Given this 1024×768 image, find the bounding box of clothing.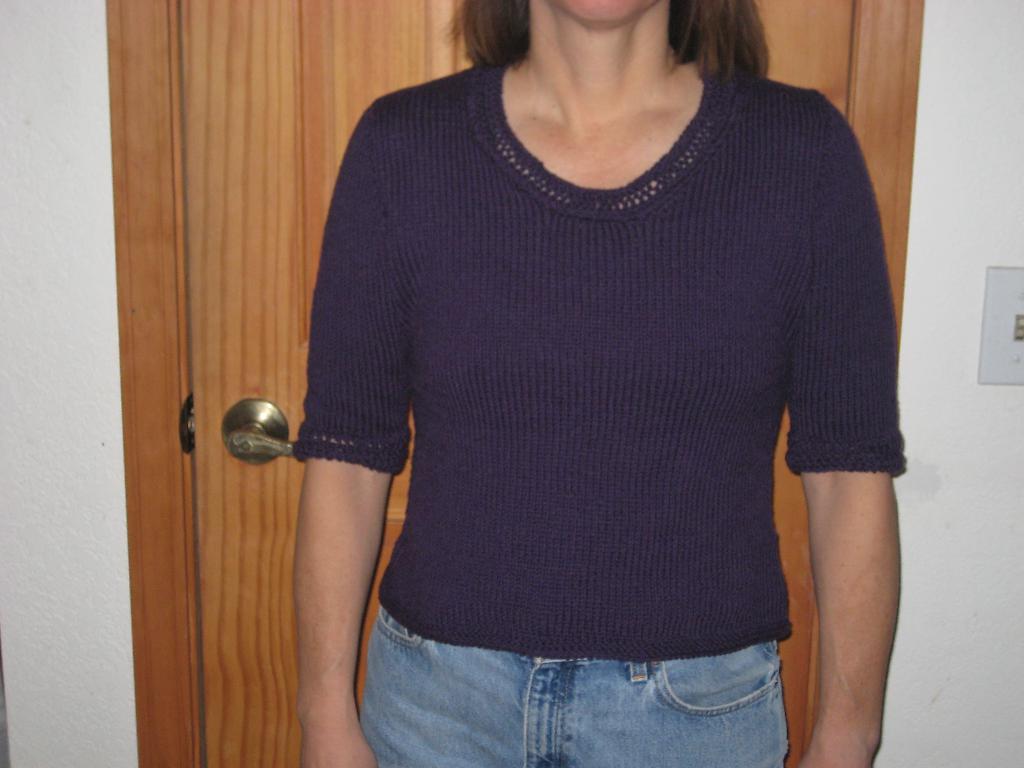
x1=289, y1=57, x2=909, y2=767.
